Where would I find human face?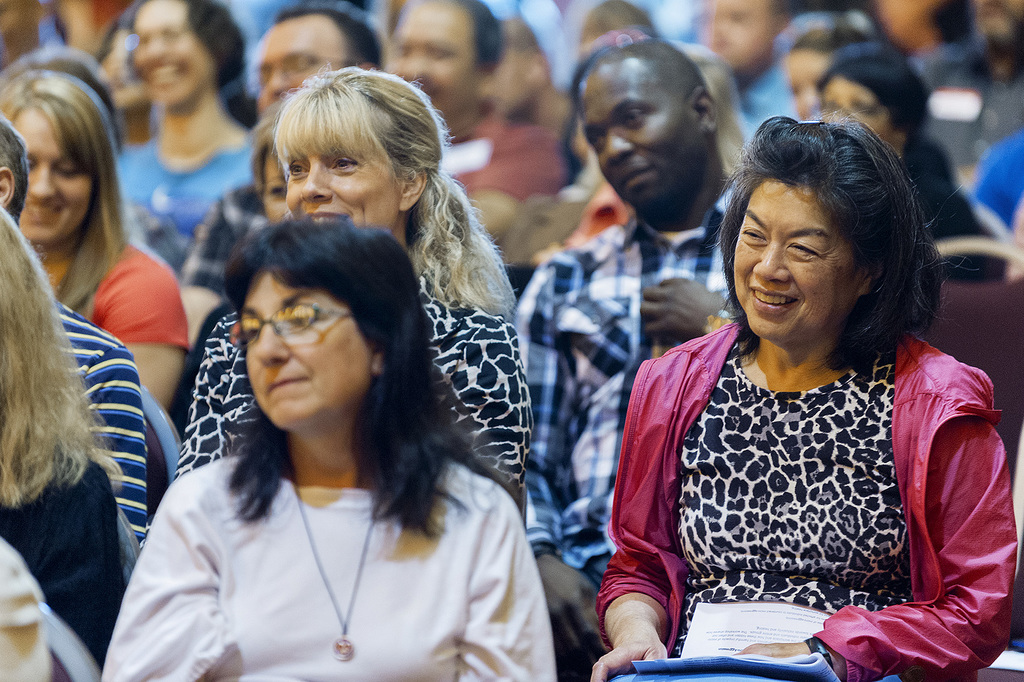
At bbox=(127, 0, 214, 113).
